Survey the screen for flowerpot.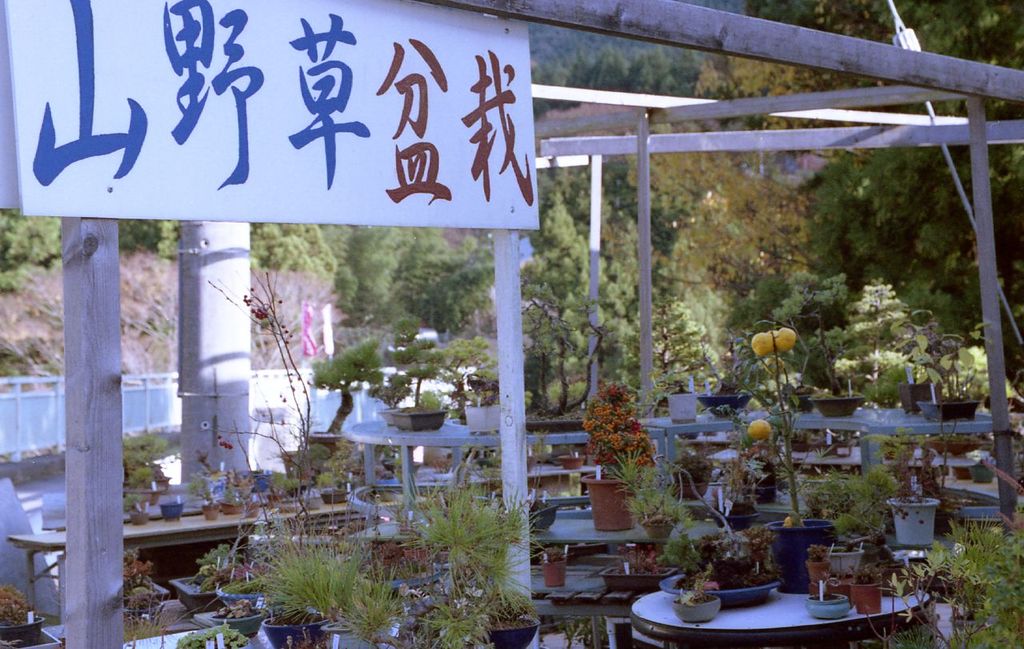
Survey found: BBox(218, 591, 262, 612).
